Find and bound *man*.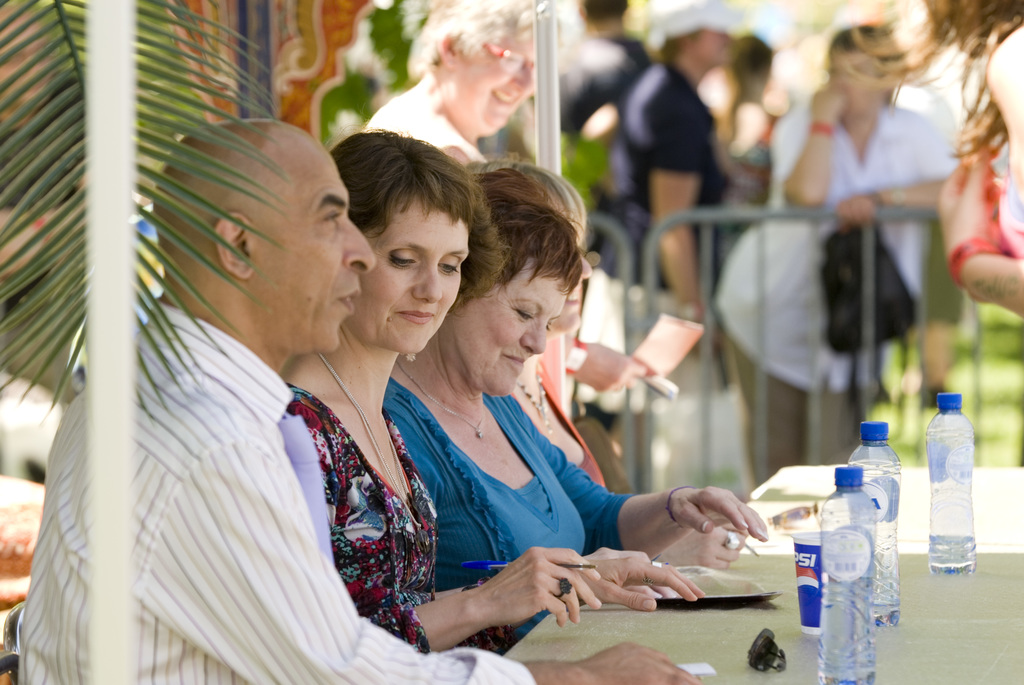
Bound: select_region(717, 28, 957, 490).
